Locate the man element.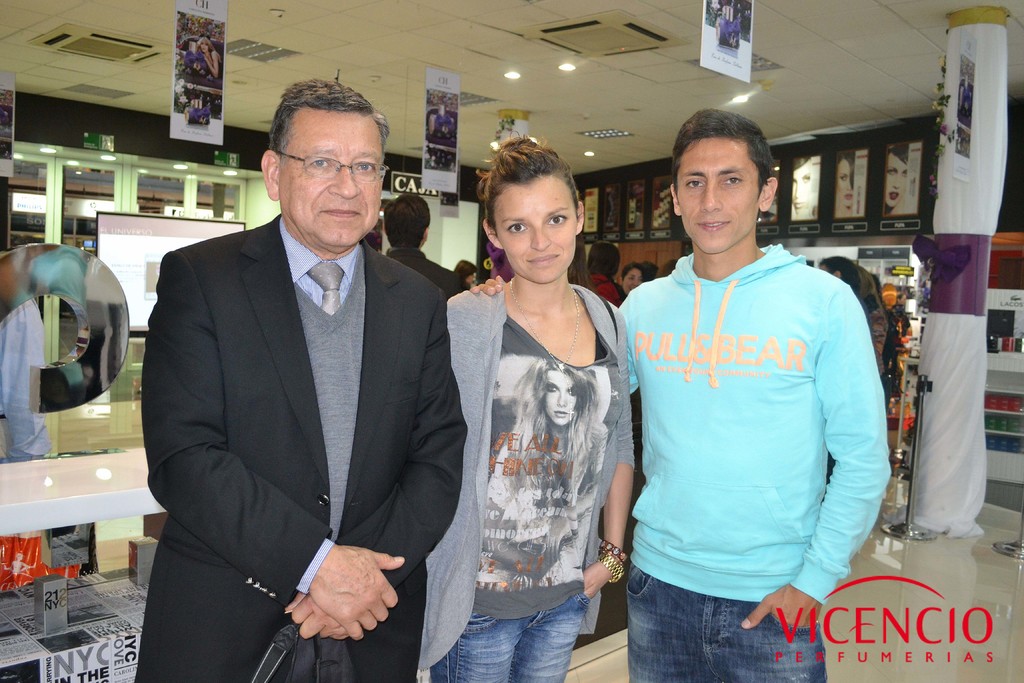
Element bbox: (379, 185, 469, 314).
